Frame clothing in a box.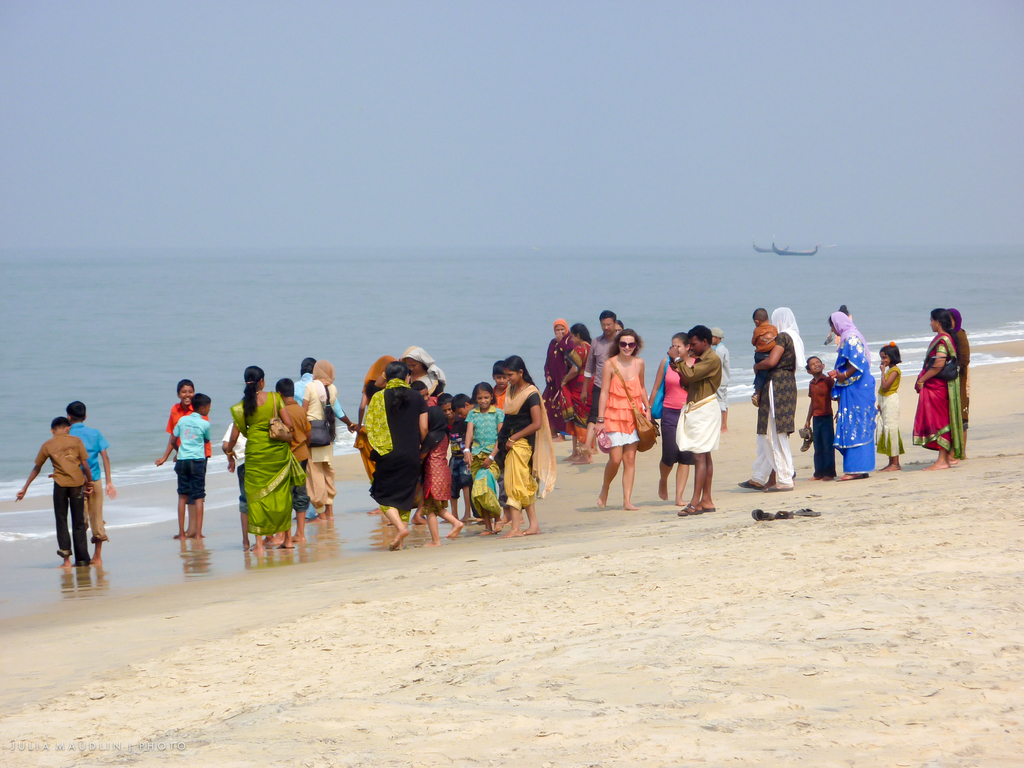
{"x1": 499, "y1": 376, "x2": 558, "y2": 505}.
